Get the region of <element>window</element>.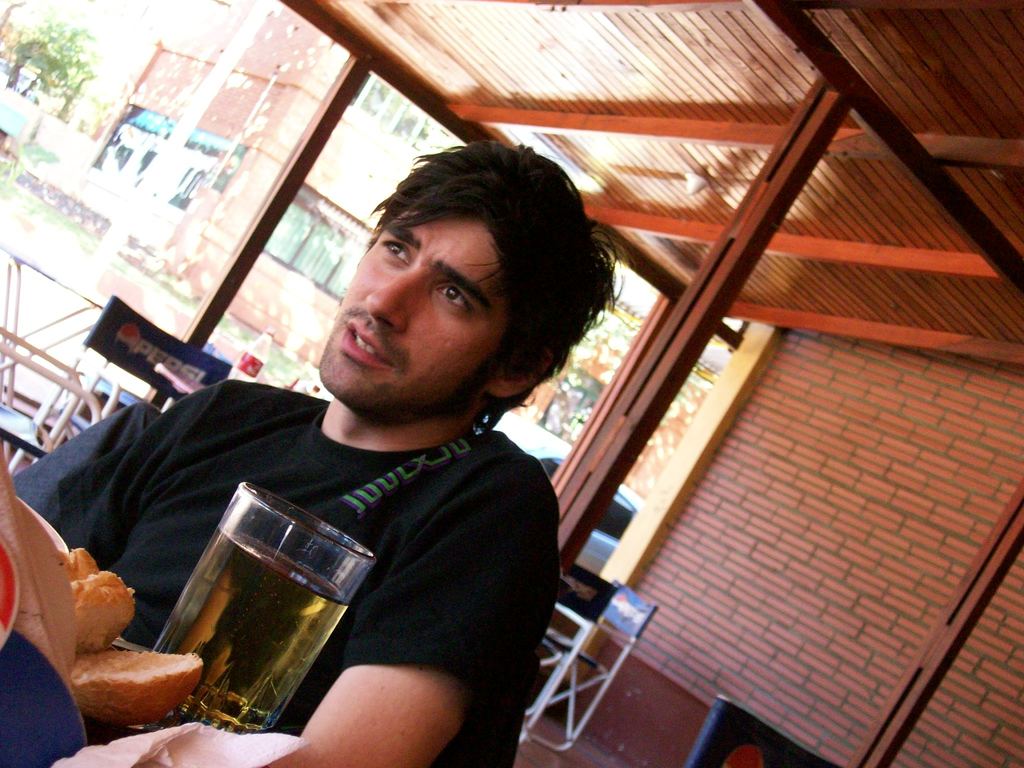
<bbox>353, 66, 442, 141</bbox>.
